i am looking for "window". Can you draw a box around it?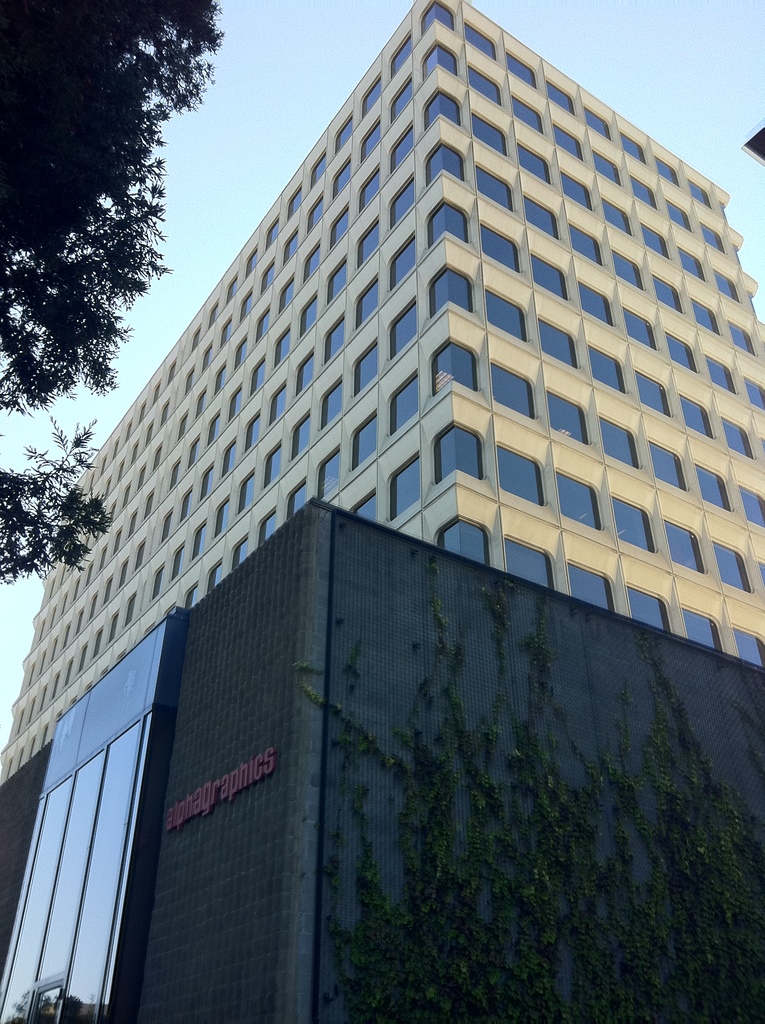
Sure, the bounding box is locate(633, 172, 658, 210).
